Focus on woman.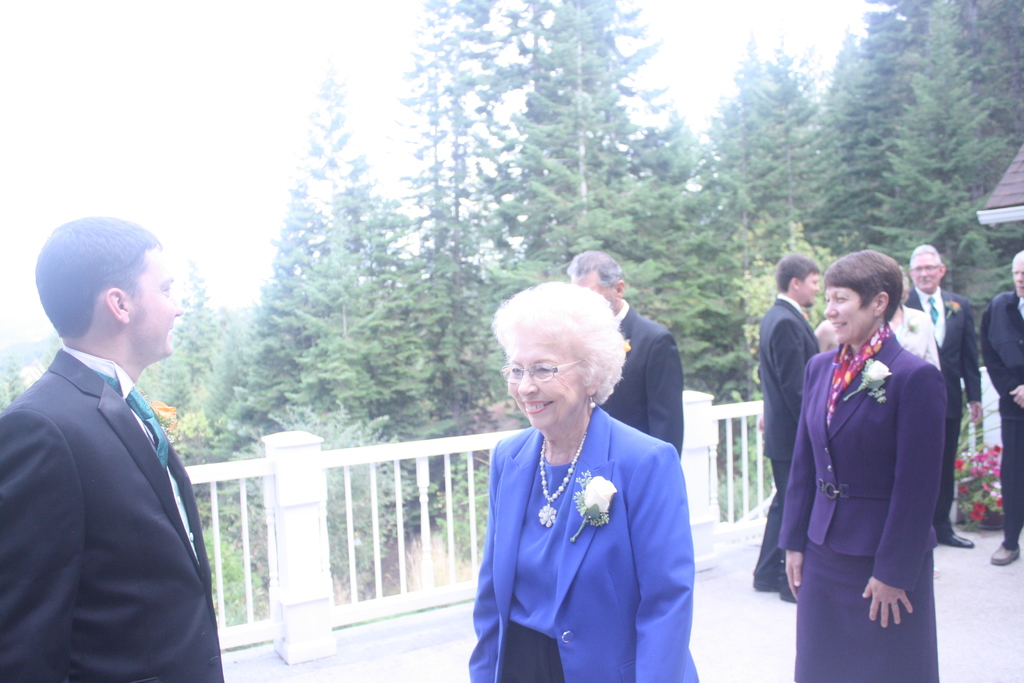
Focused at bbox(877, 267, 943, 367).
